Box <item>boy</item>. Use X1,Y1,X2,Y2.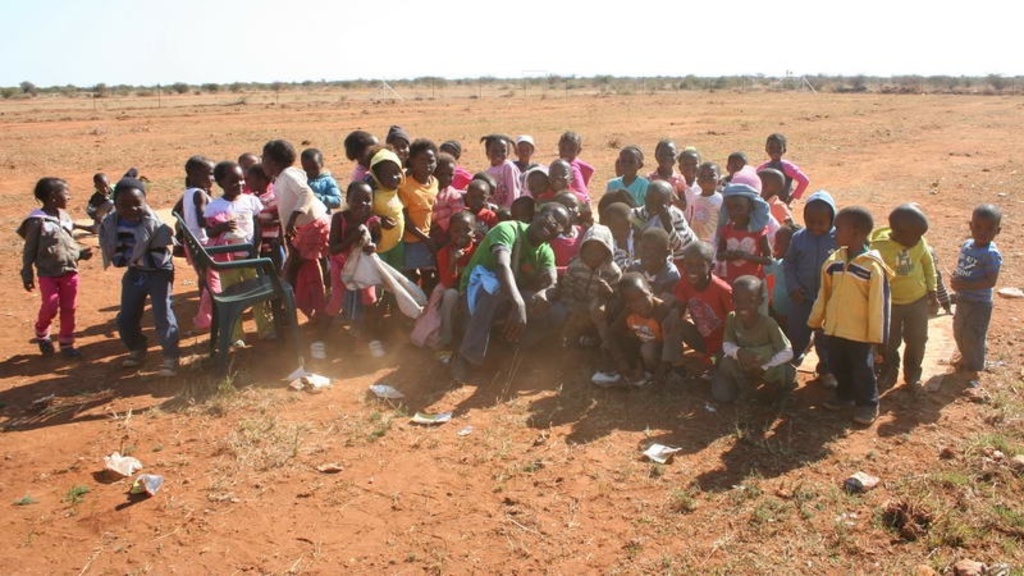
621,227,691,385.
